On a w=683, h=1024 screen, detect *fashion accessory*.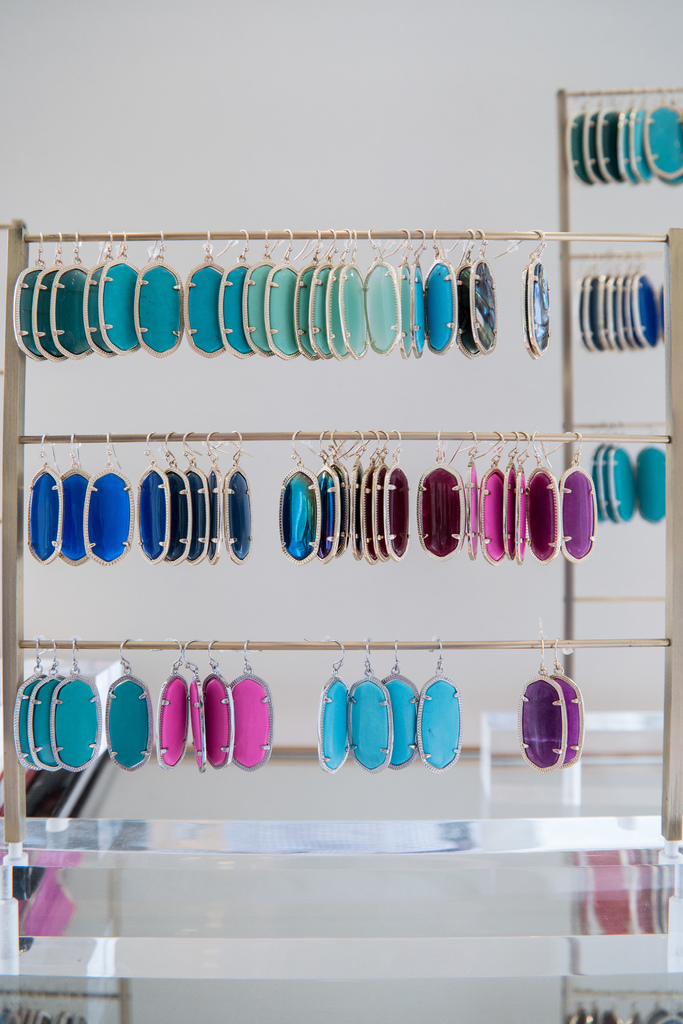
select_region(550, 660, 582, 760).
